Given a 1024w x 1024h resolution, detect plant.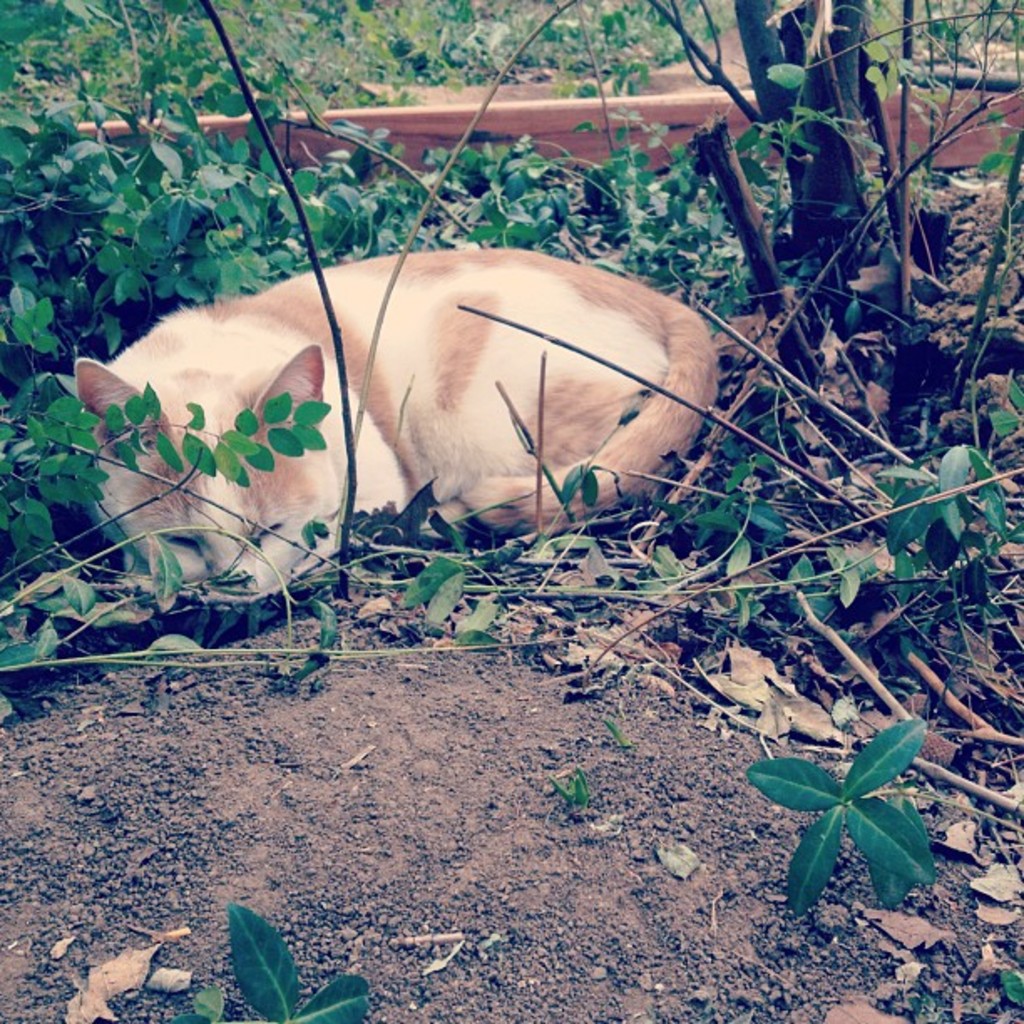
[x1=231, y1=895, x2=361, y2=1022].
